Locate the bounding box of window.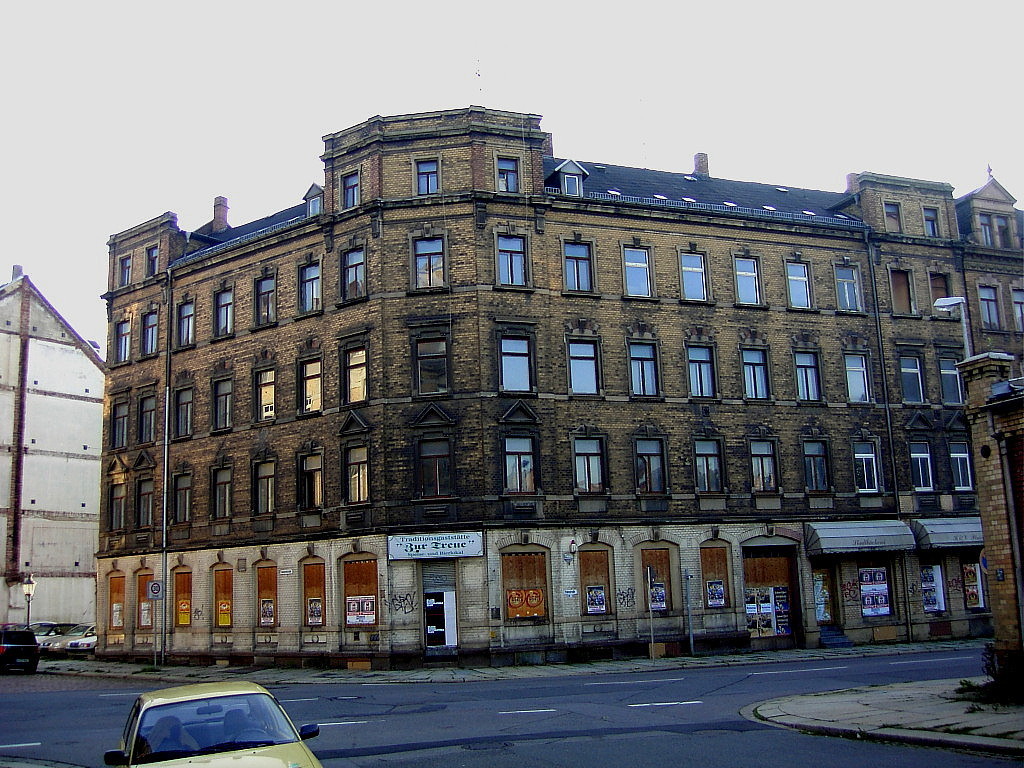
Bounding box: {"left": 406, "top": 151, "right": 447, "bottom": 200}.
